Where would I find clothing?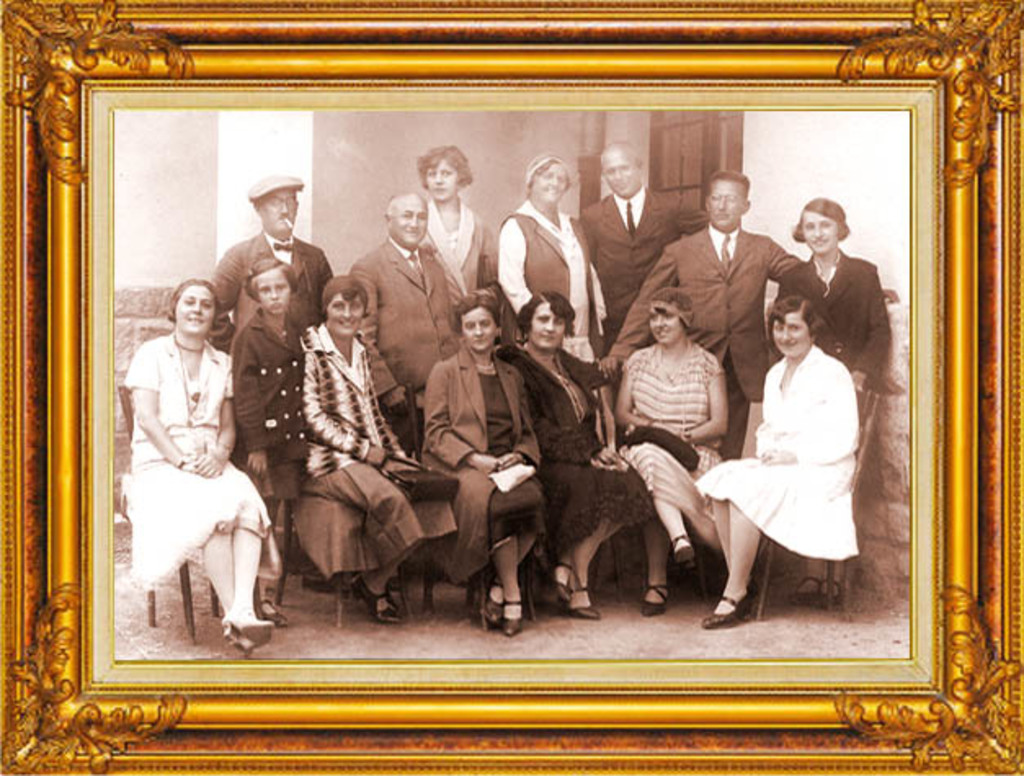
At BBox(349, 247, 472, 415).
